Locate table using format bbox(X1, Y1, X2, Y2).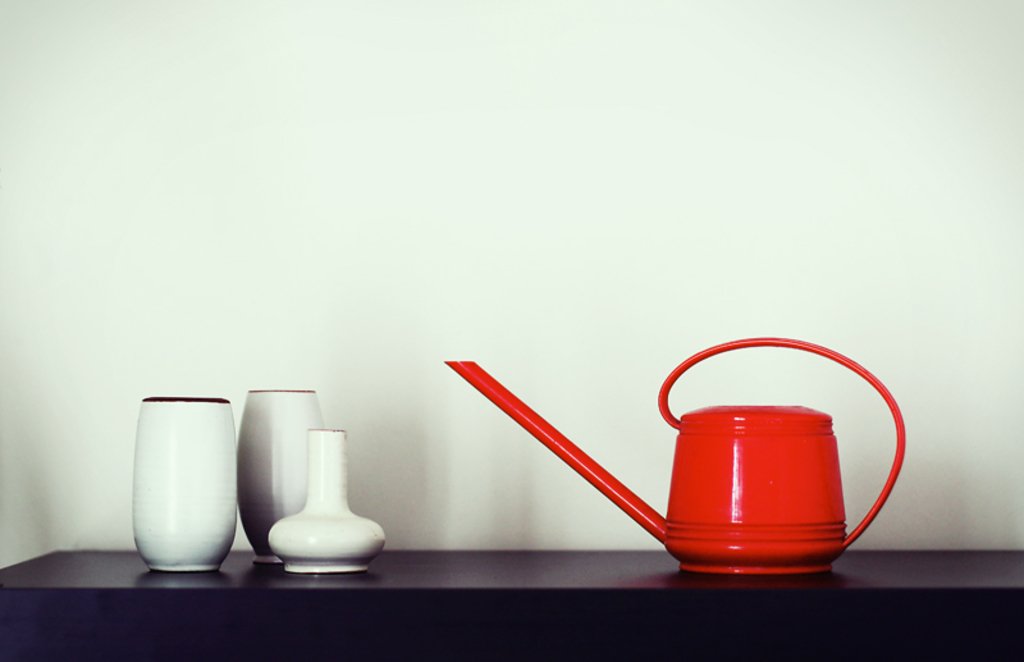
bbox(0, 549, 1023, 661).
